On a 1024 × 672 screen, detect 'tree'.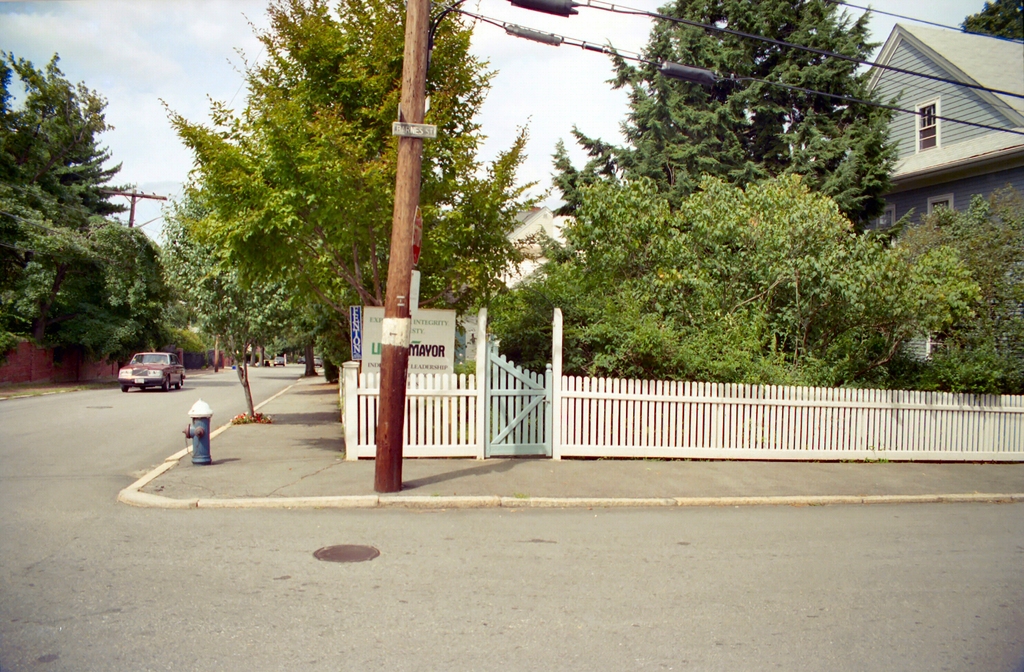
[543, 173, 991, 389].
